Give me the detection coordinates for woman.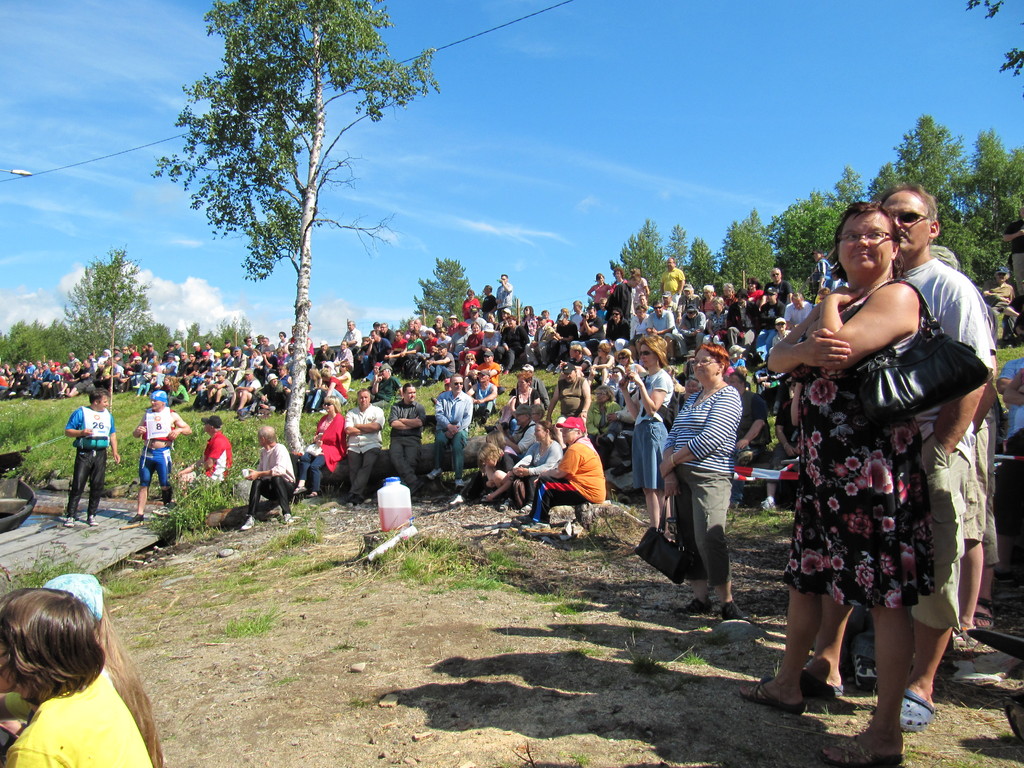
left=542, top=310, right=553, bottom=328.
